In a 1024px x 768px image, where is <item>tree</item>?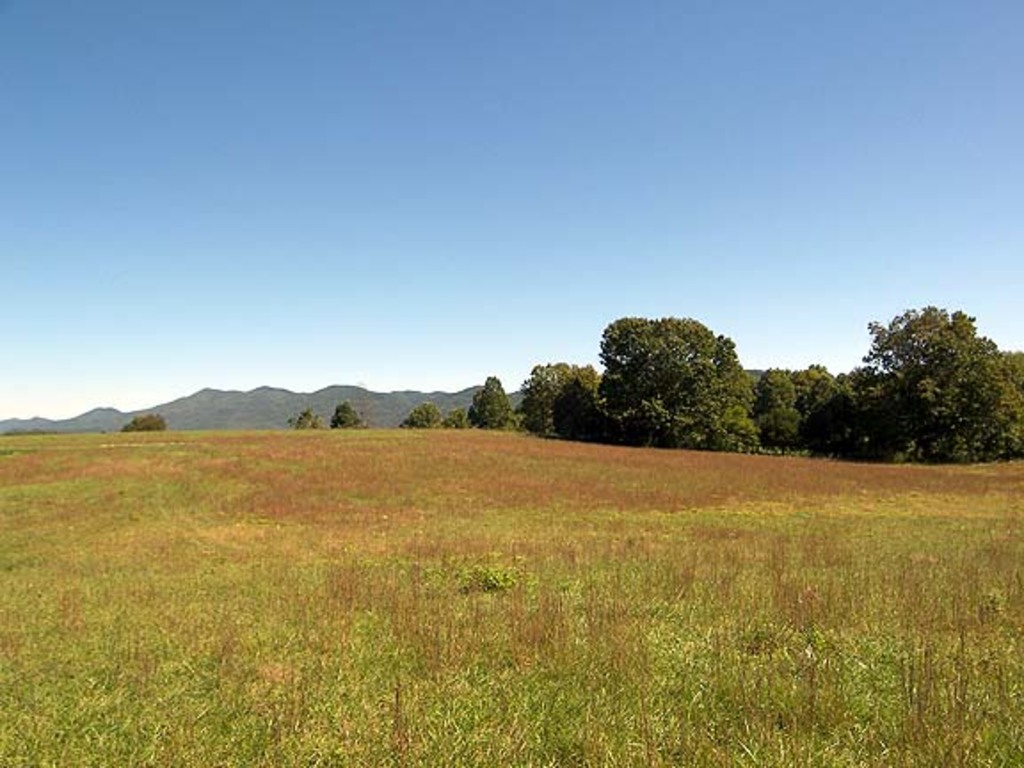
(left=585, top=299, right=764, bottom=446).
